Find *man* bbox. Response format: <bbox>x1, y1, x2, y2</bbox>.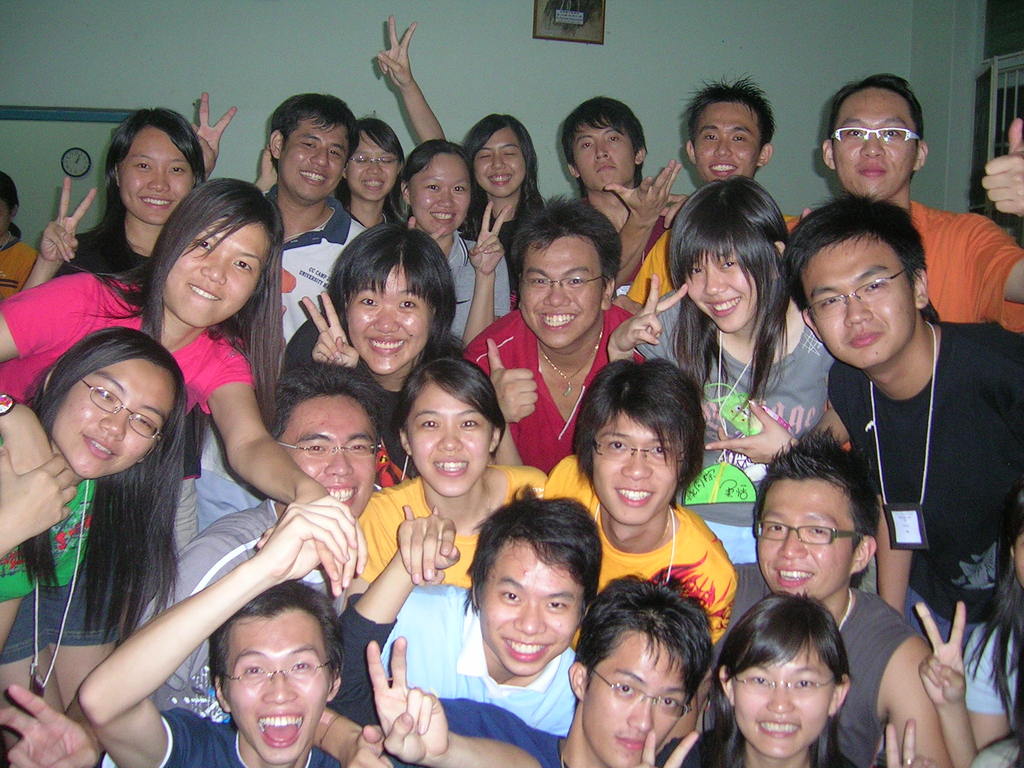
<bbox>464, 192, 646, 474</bbox>.
